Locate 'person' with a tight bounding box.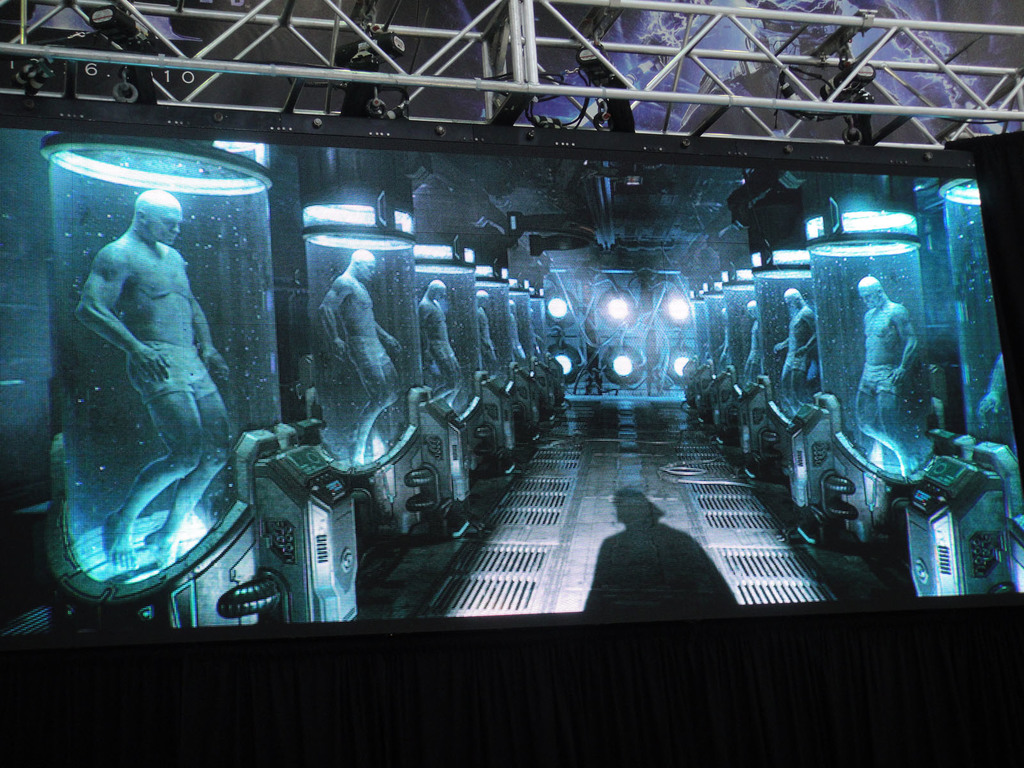
507,300,531,360.
